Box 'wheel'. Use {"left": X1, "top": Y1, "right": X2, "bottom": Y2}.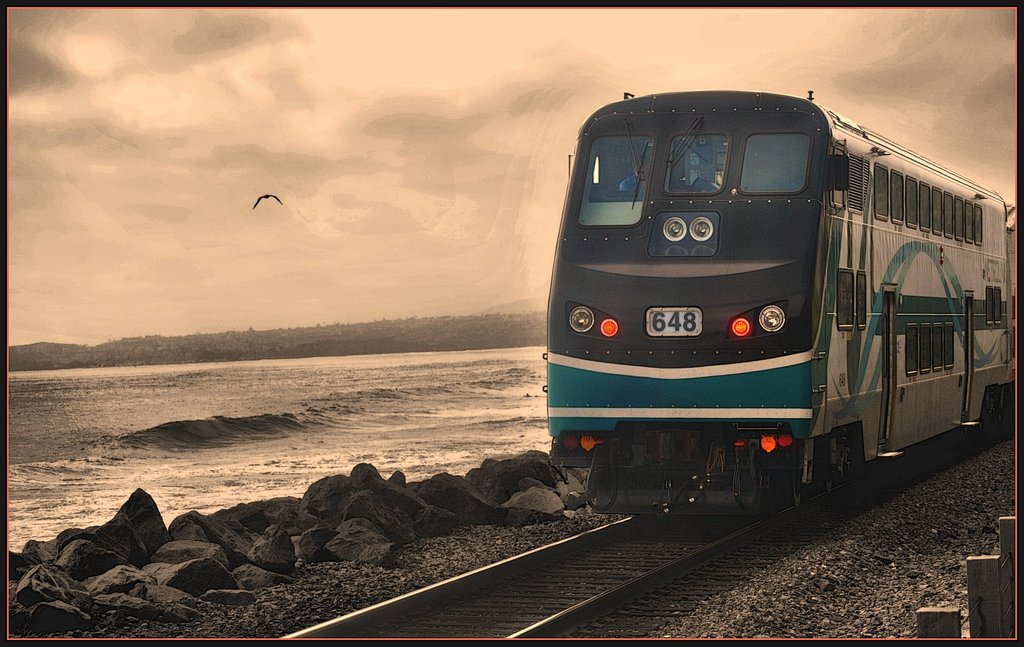
{"left": 824, "top": 480, "right": 835, "bottom": 497}.
